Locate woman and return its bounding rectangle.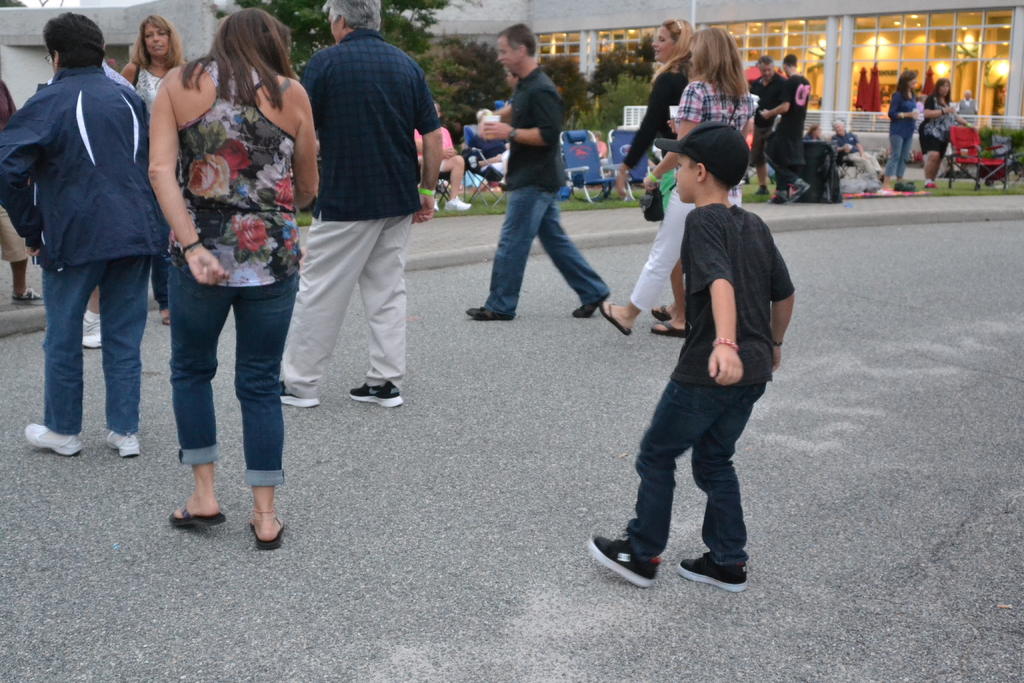
[881,68,925,193].
